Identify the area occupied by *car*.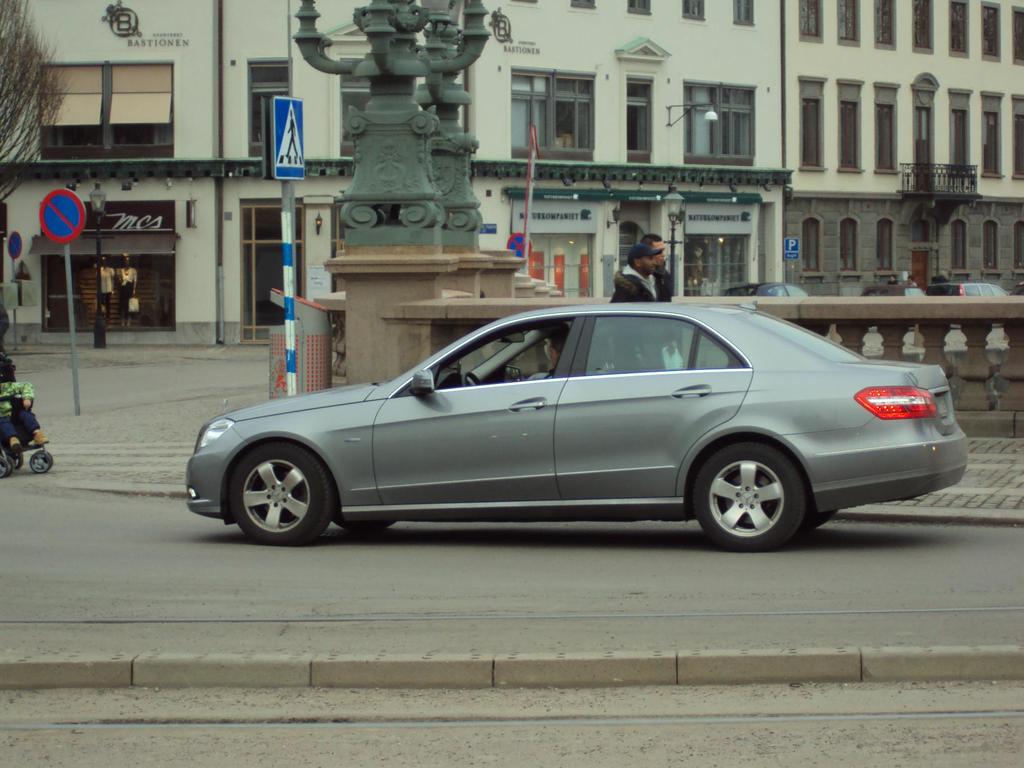
Area: <bbox>721, 280, 813, 299</bbox>.
